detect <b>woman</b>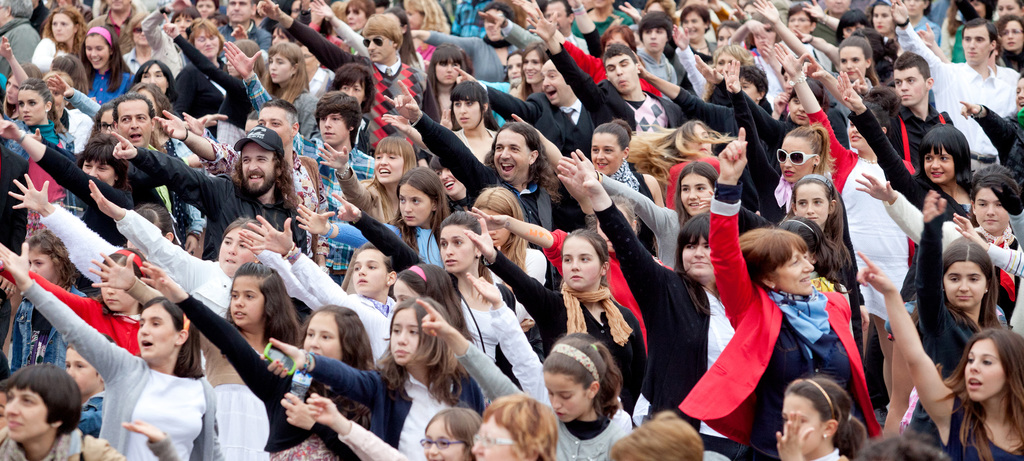
rect(0, 79, 81, 242)
